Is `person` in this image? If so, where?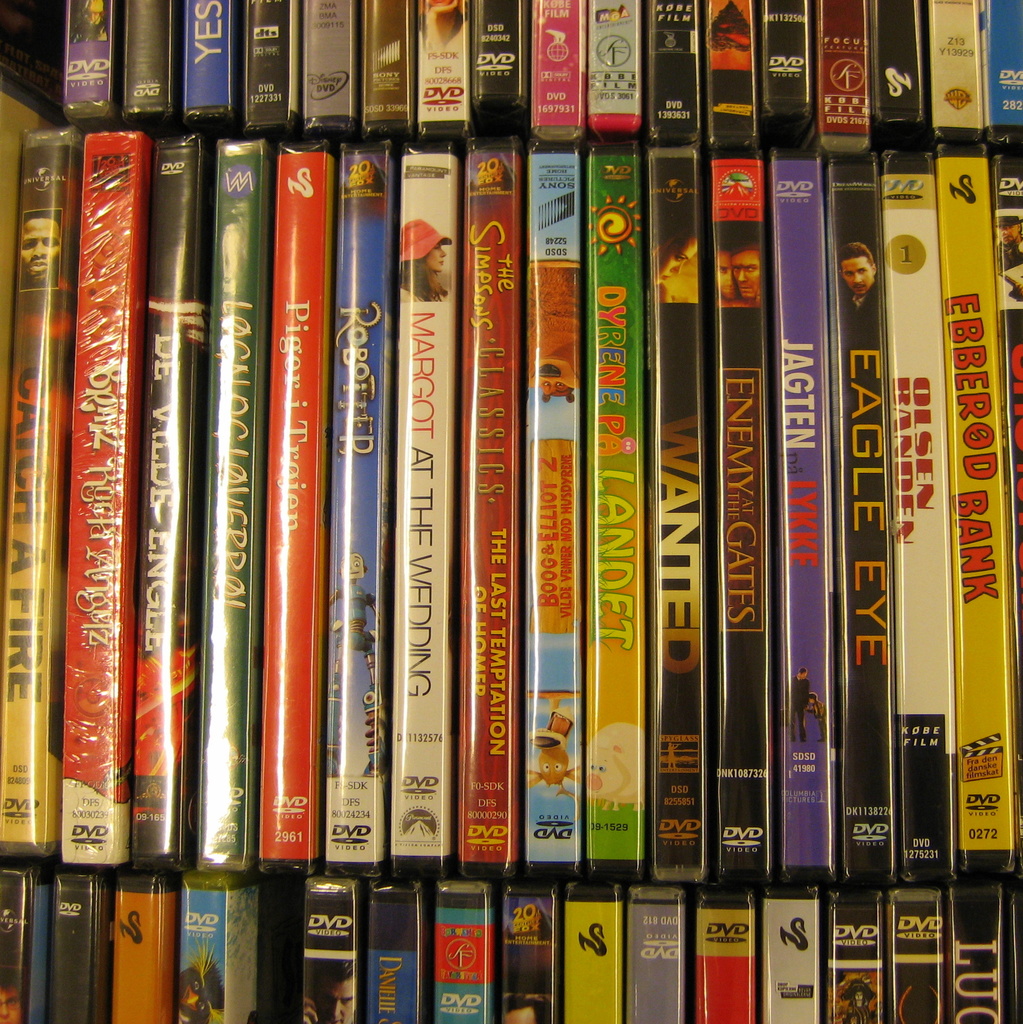
Yes, at <region>720, 237, 762, 300</region>.
